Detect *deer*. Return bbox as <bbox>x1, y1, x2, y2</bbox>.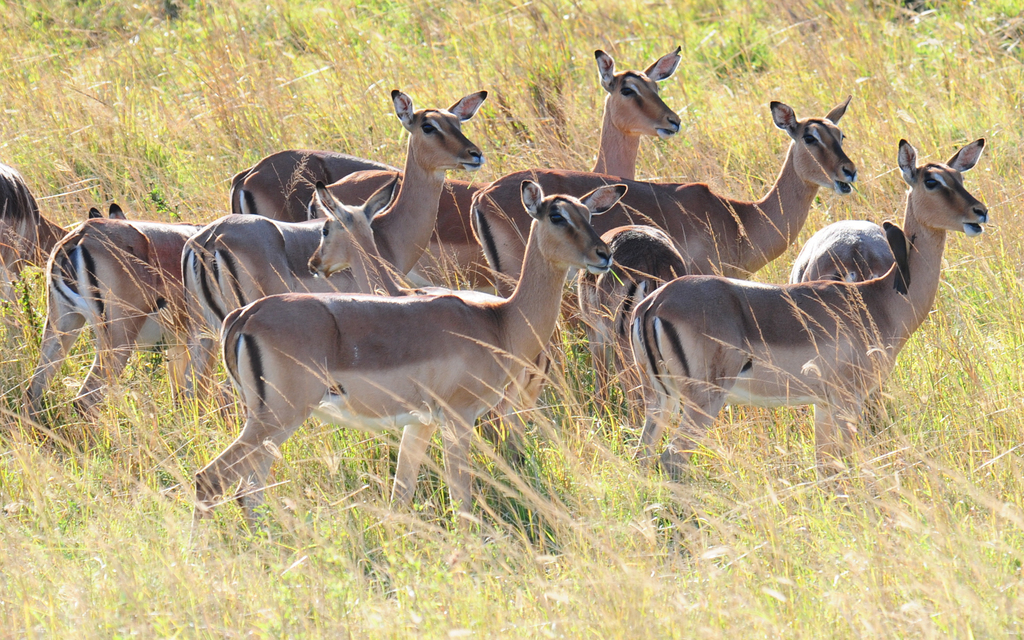
<bbox>311, 45, 682, 292</bbox>.
